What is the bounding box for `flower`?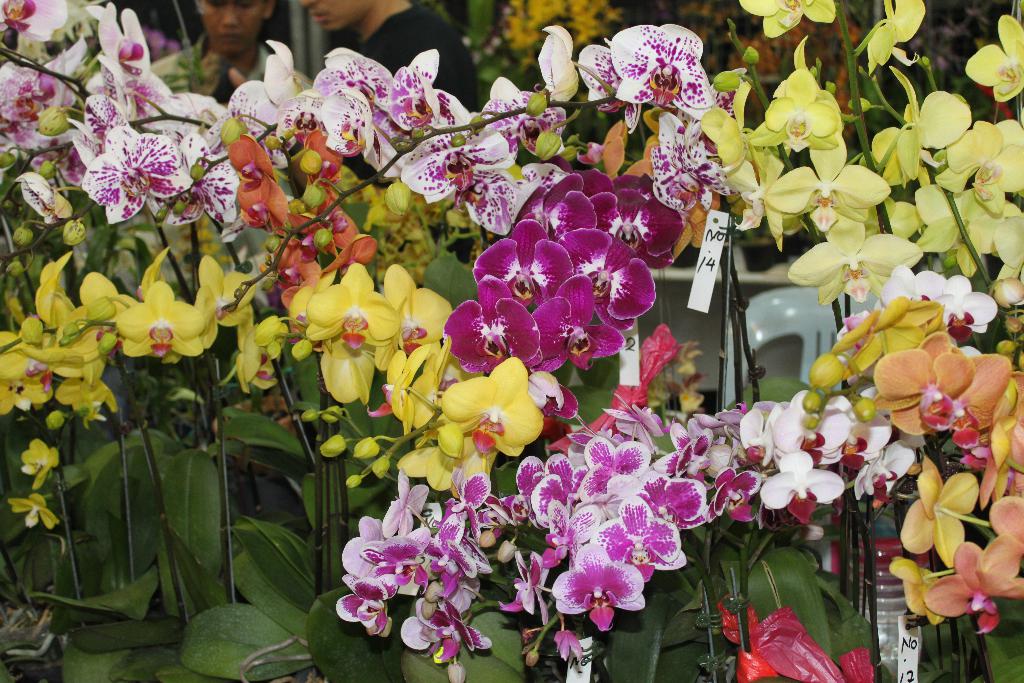
[69,0,178,135].
